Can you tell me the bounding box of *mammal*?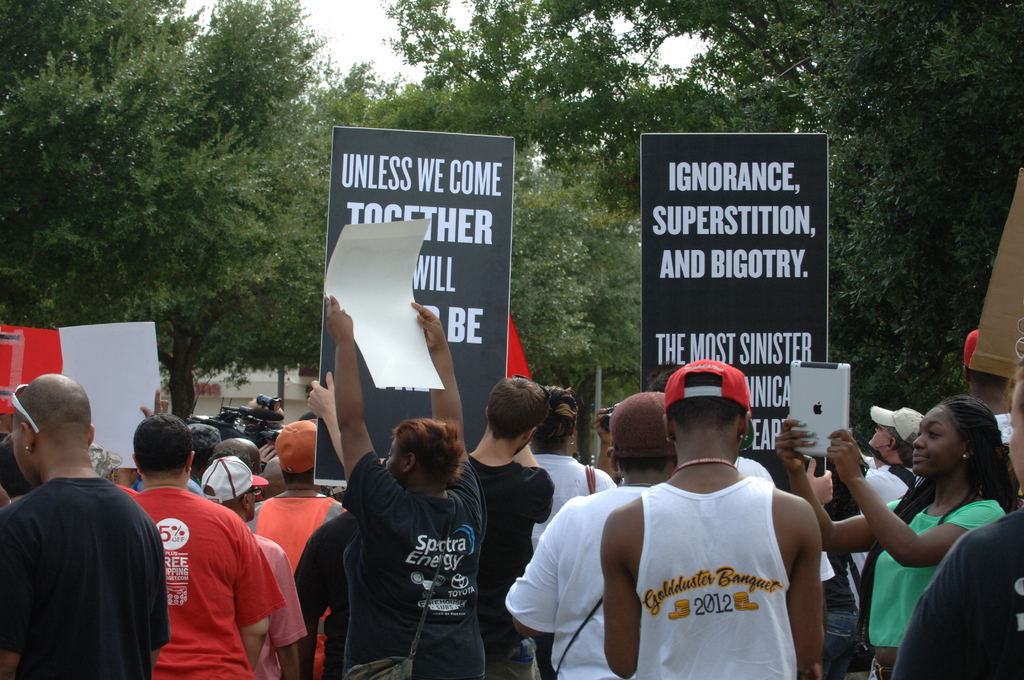
pyautogui.locateOnScreen(255, 417, 346, 679).
